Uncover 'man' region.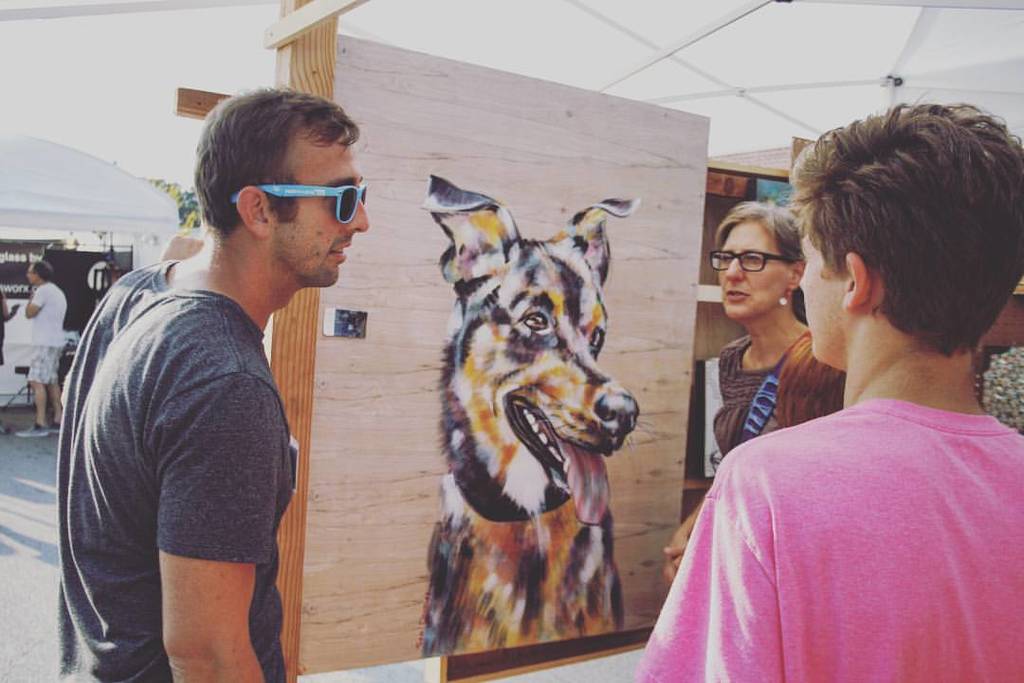
Uncovered: detection(13, 256, 66, 435).
